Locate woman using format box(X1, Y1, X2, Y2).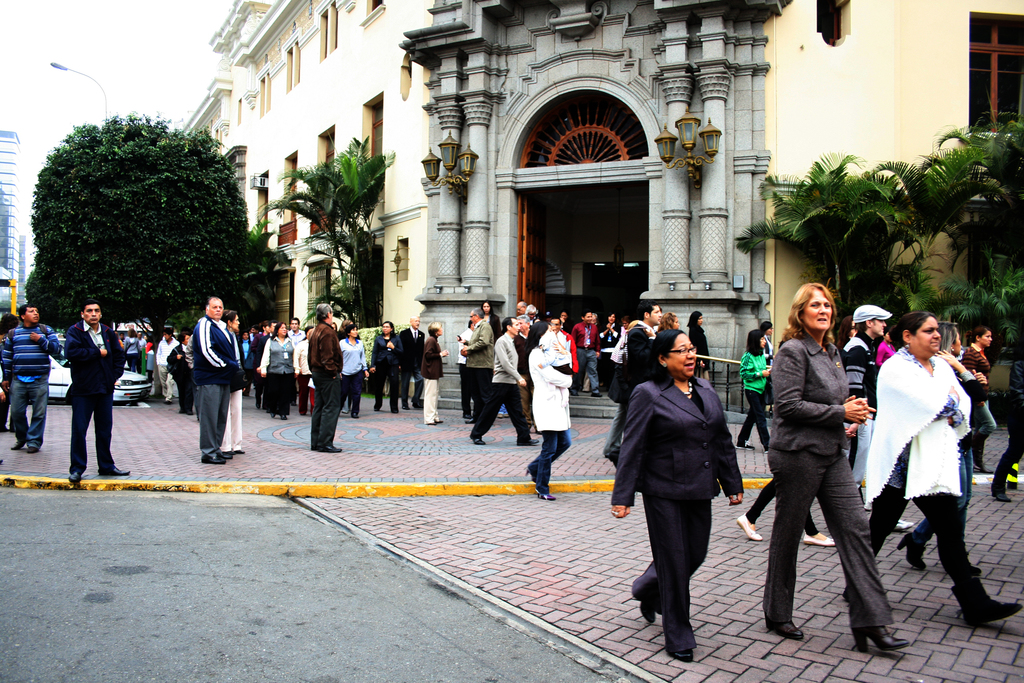
box(481, 299, 500, 338).
